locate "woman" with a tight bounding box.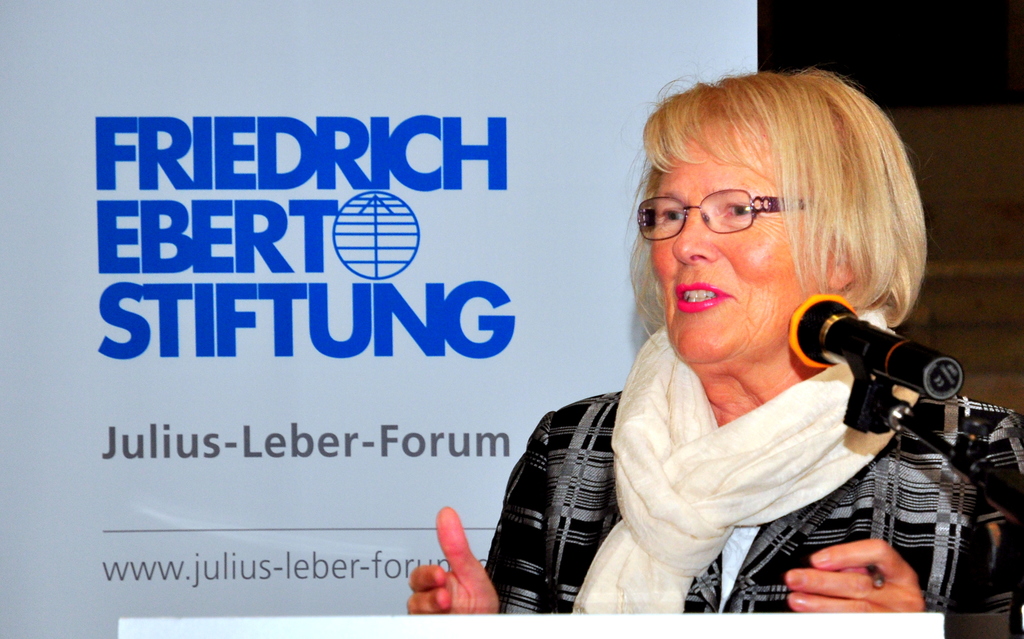
<box>486,68,1013,621</box>.
